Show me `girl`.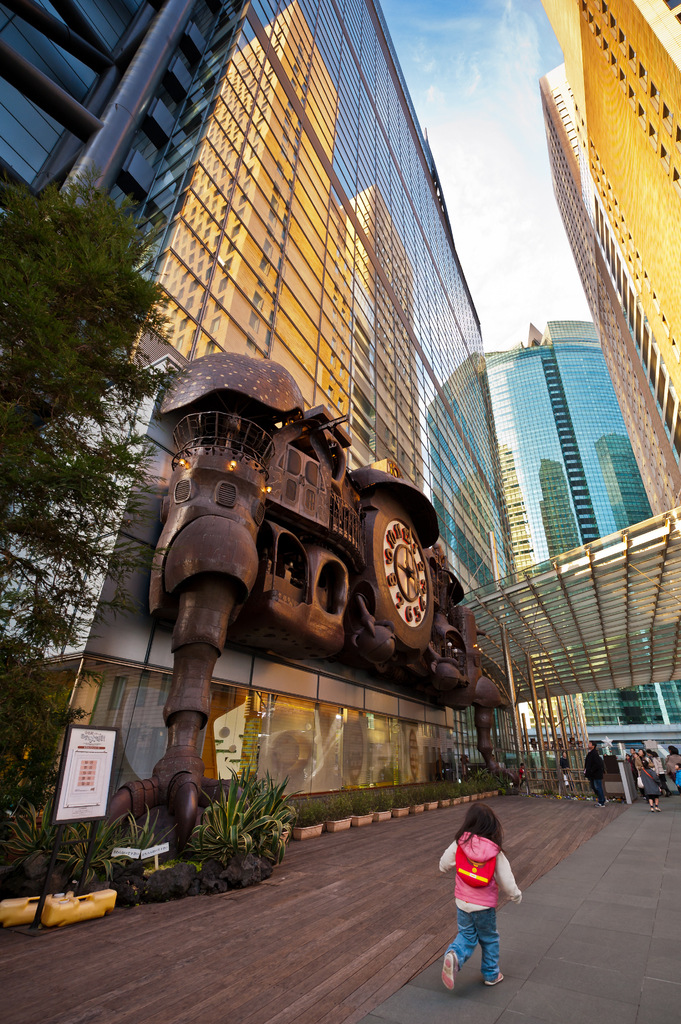
`girl` is here: l=430, t=802, r=529, b=1013.
